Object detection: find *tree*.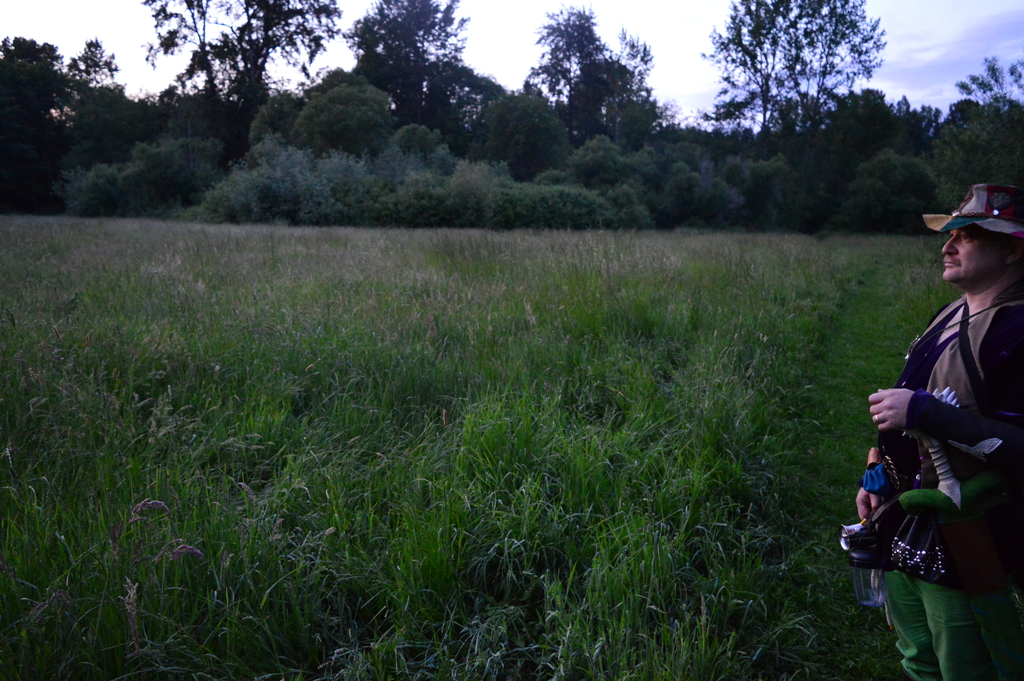
[left=952, top=54, right=1023, bottom=185].
